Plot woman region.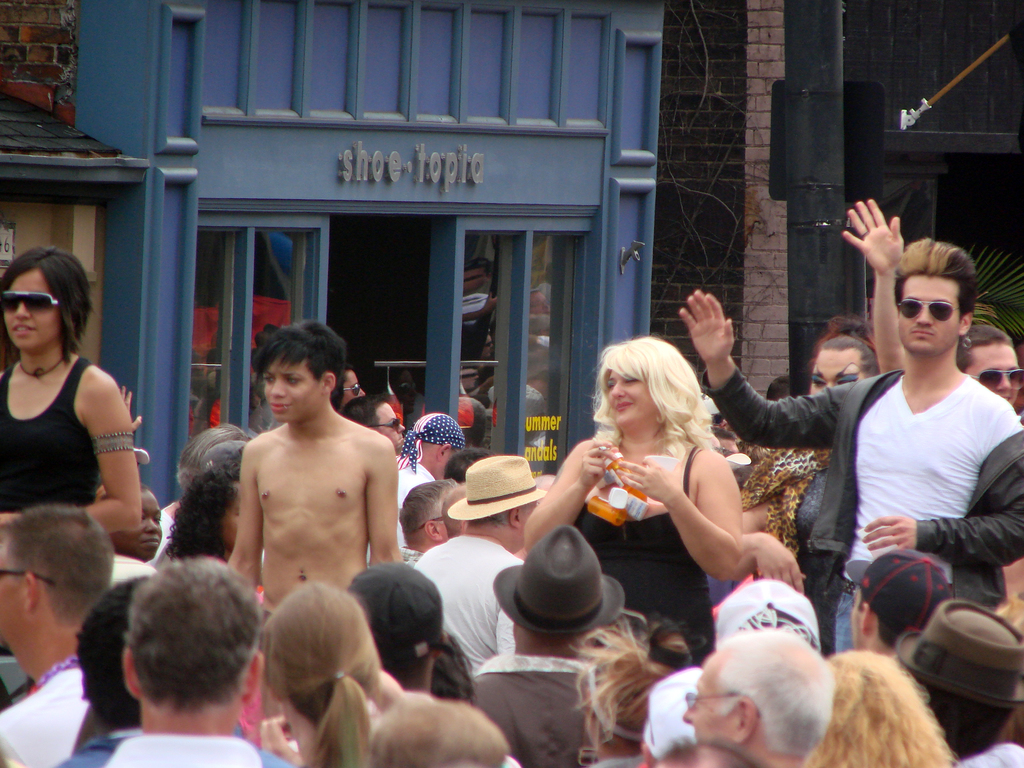
Plotted at region(747, 328, 887, 559).
